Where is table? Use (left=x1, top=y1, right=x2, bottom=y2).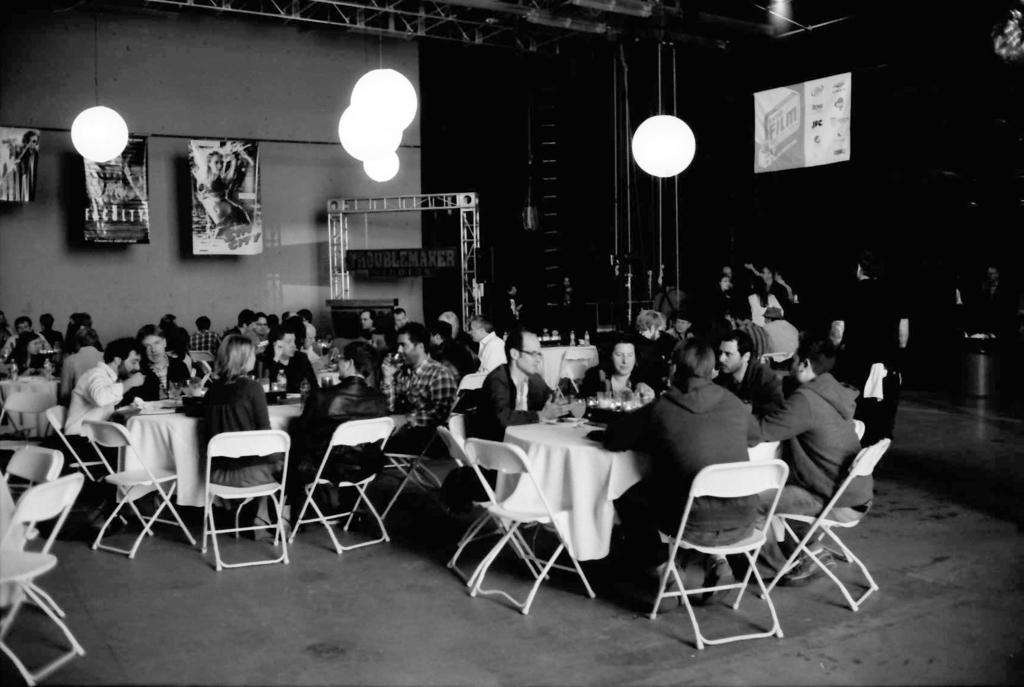
(left=499, top=408, right=646, bottom=567).
